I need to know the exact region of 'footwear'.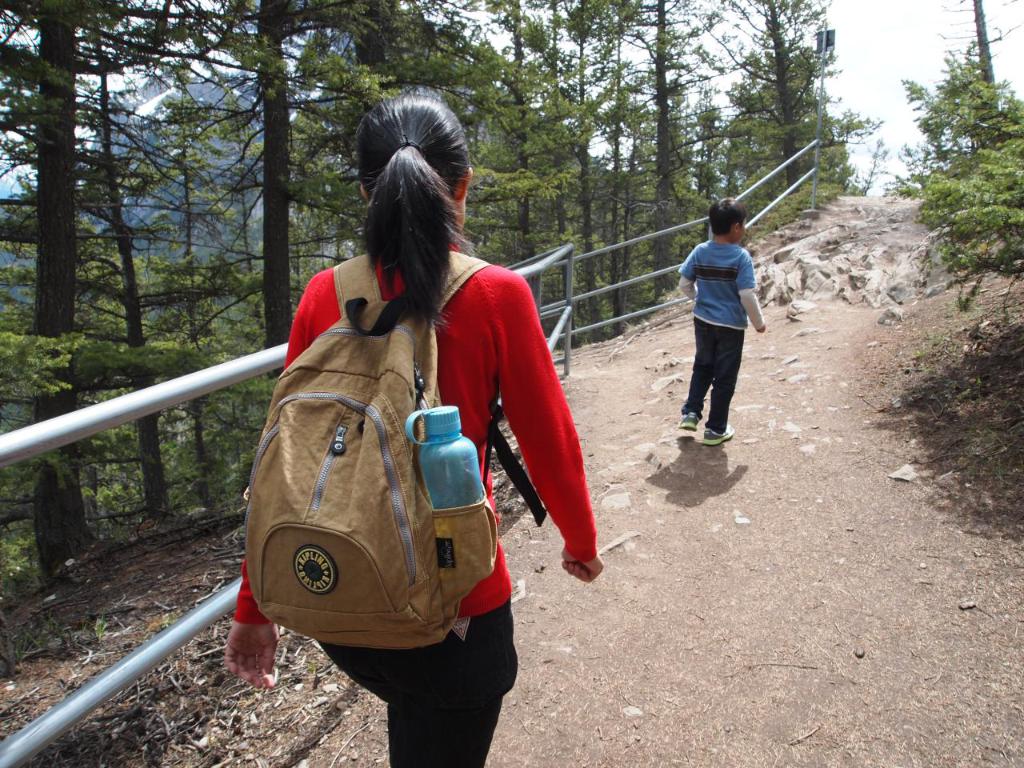
Region: detection(674, 413, 699, 433).
